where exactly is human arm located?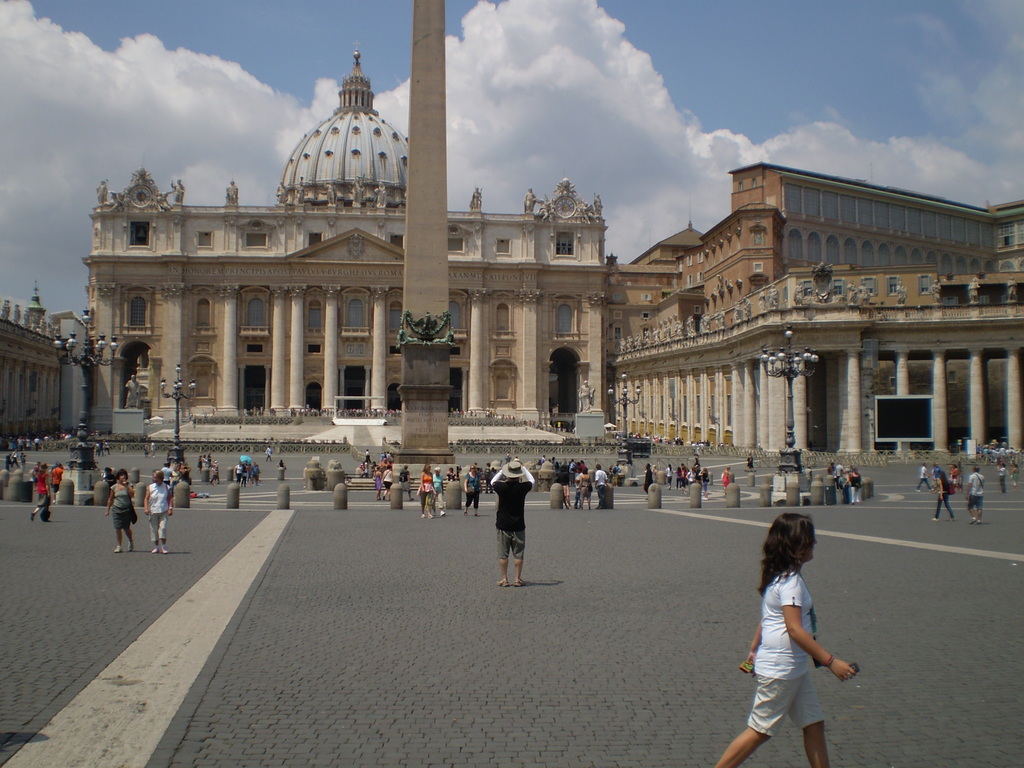
Its bounding box is locate(488, 470, 504, 490).
